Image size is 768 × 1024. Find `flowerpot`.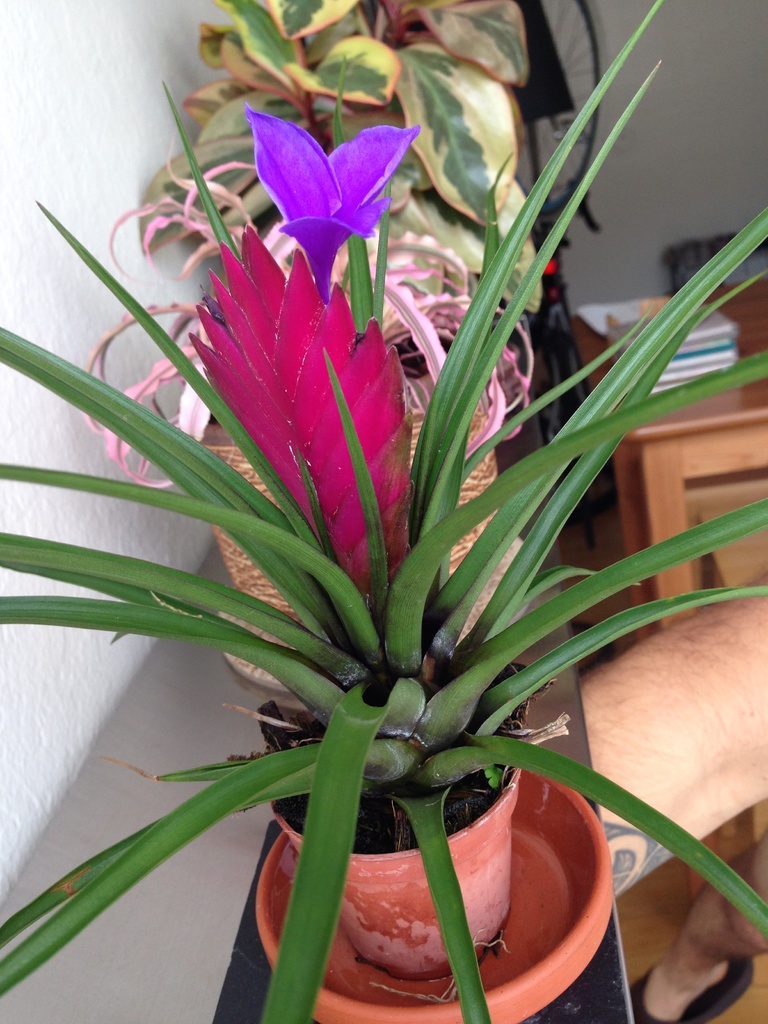
box(248, 751, 625, 1023).
